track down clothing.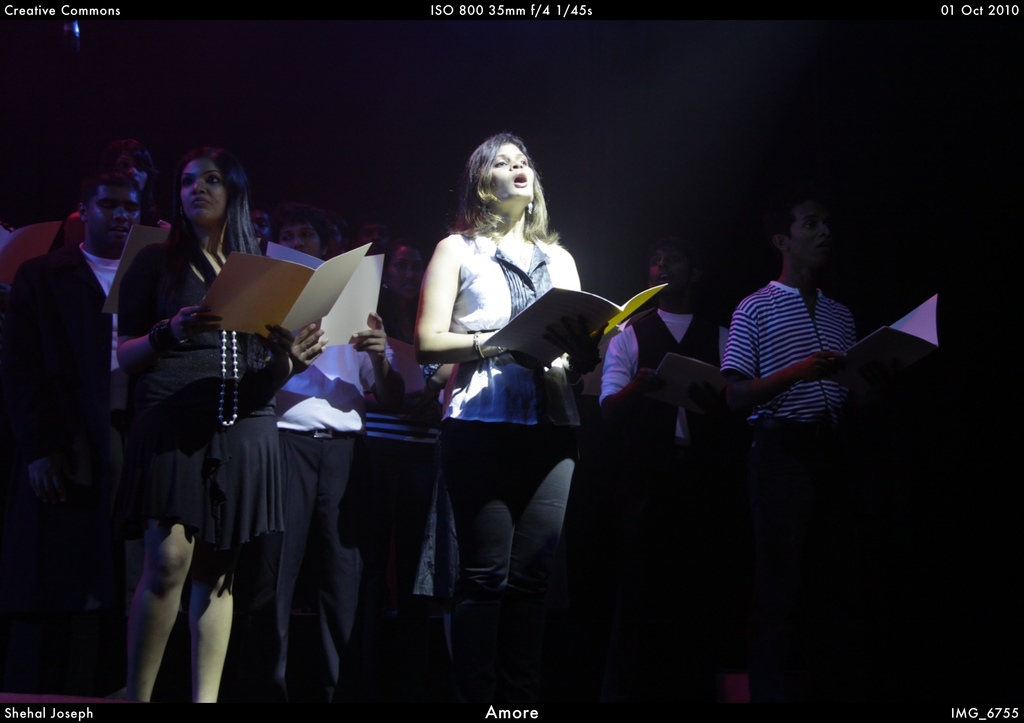
Tracked to box(414, 193, 606, 600).
